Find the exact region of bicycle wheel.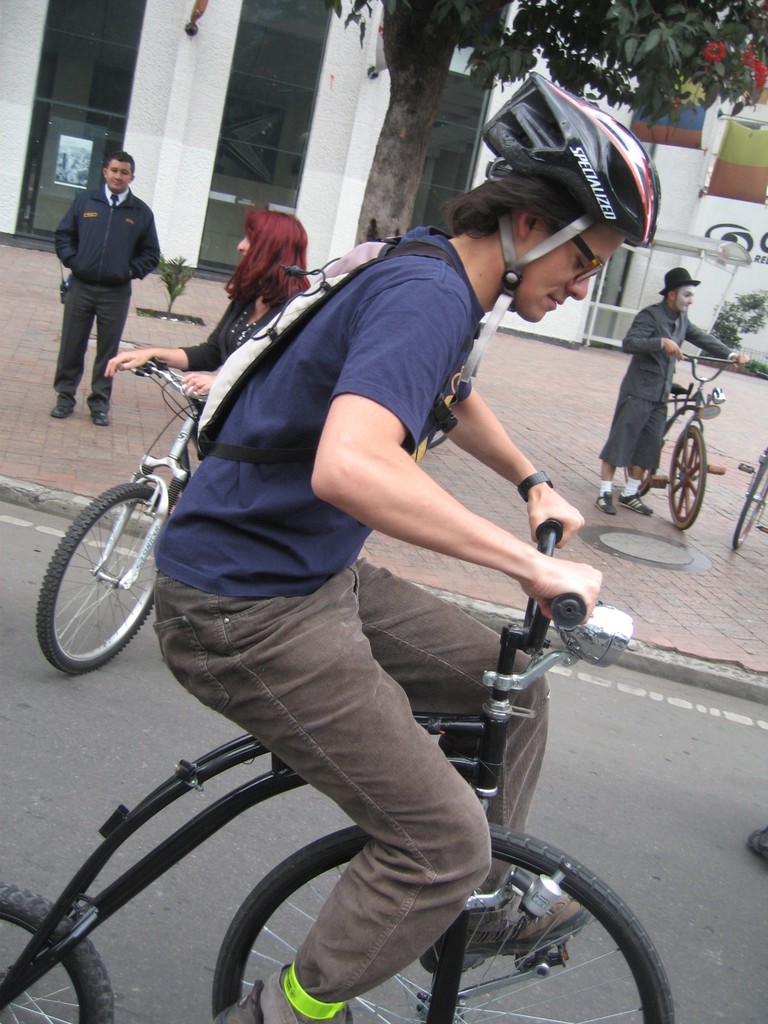
Exact region: (x1=0, y1=886, x2=115, y2=1023).
